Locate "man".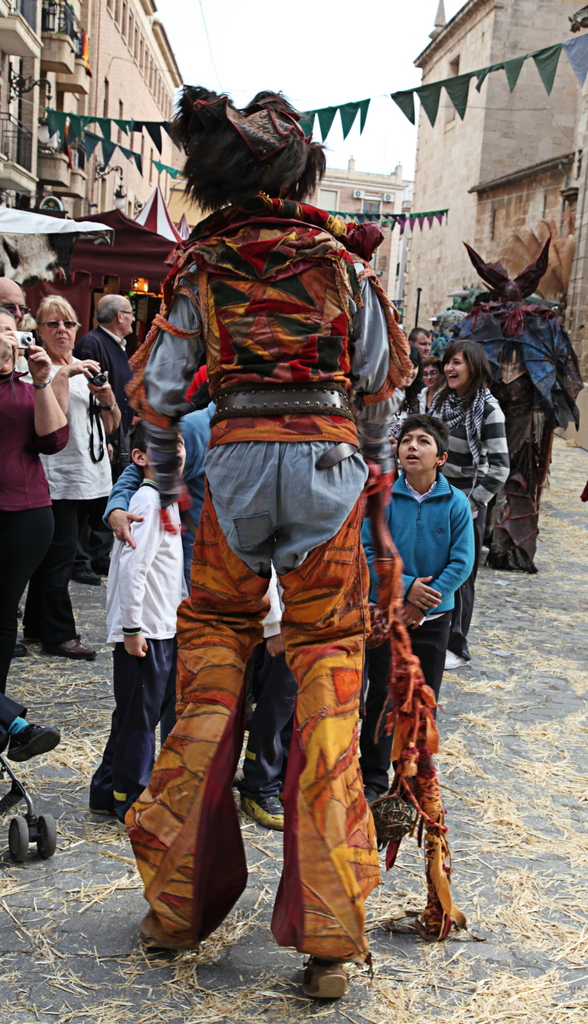
Bounding box: region(407, 329, 431, 362).
